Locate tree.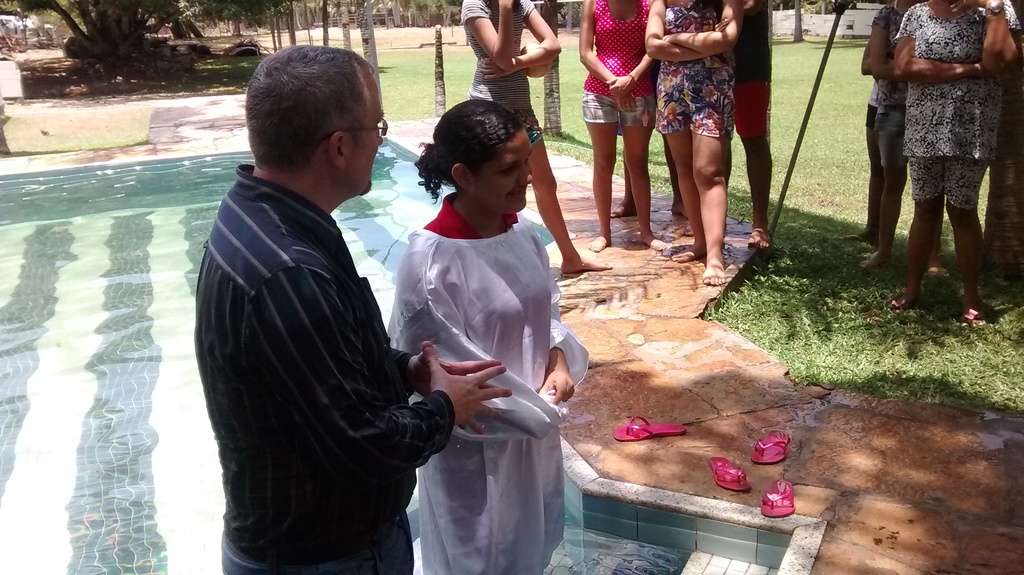
Bounding box: detection(399, 0, 459, 117).
